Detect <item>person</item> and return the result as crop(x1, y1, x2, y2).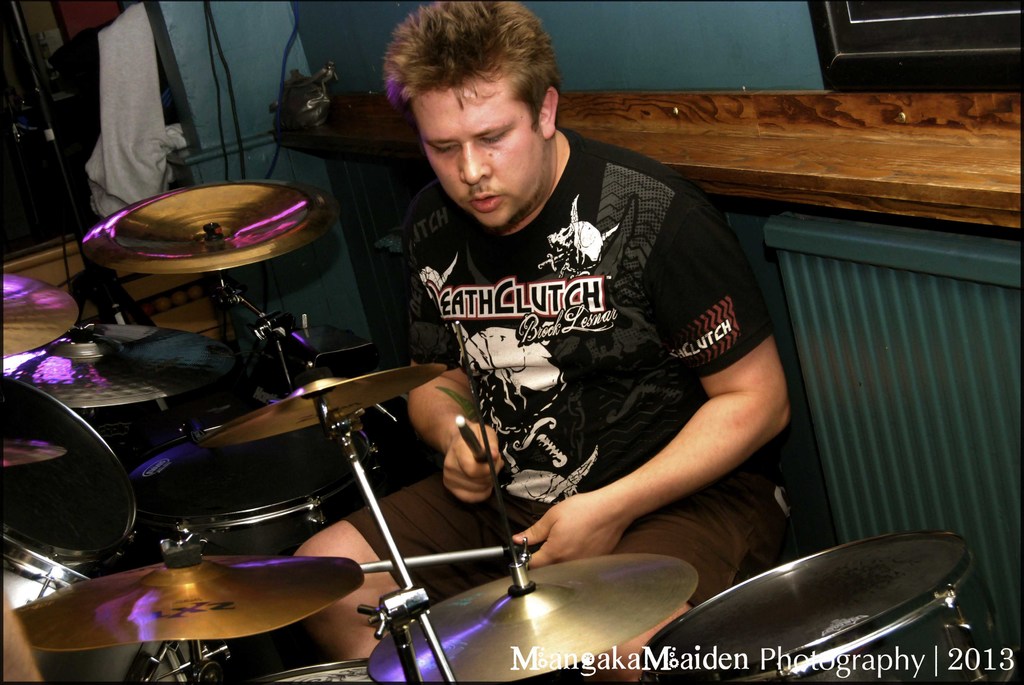
crop(212, 0, 752, 621).
